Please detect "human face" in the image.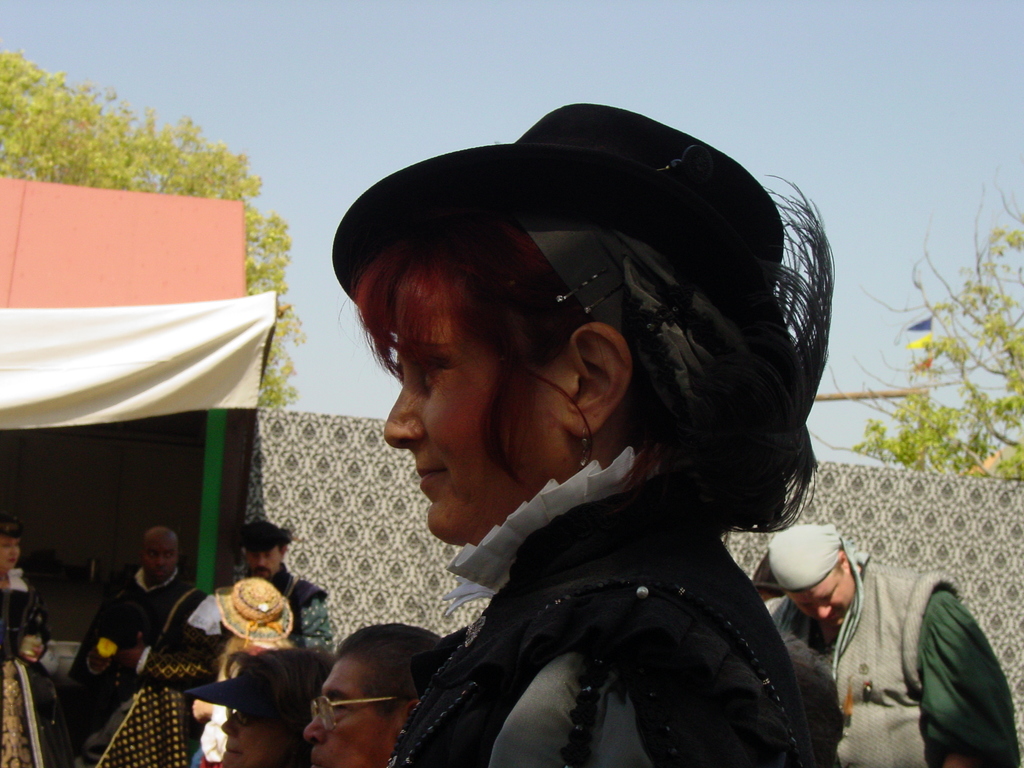
crop(305, 659, 394, 767).
